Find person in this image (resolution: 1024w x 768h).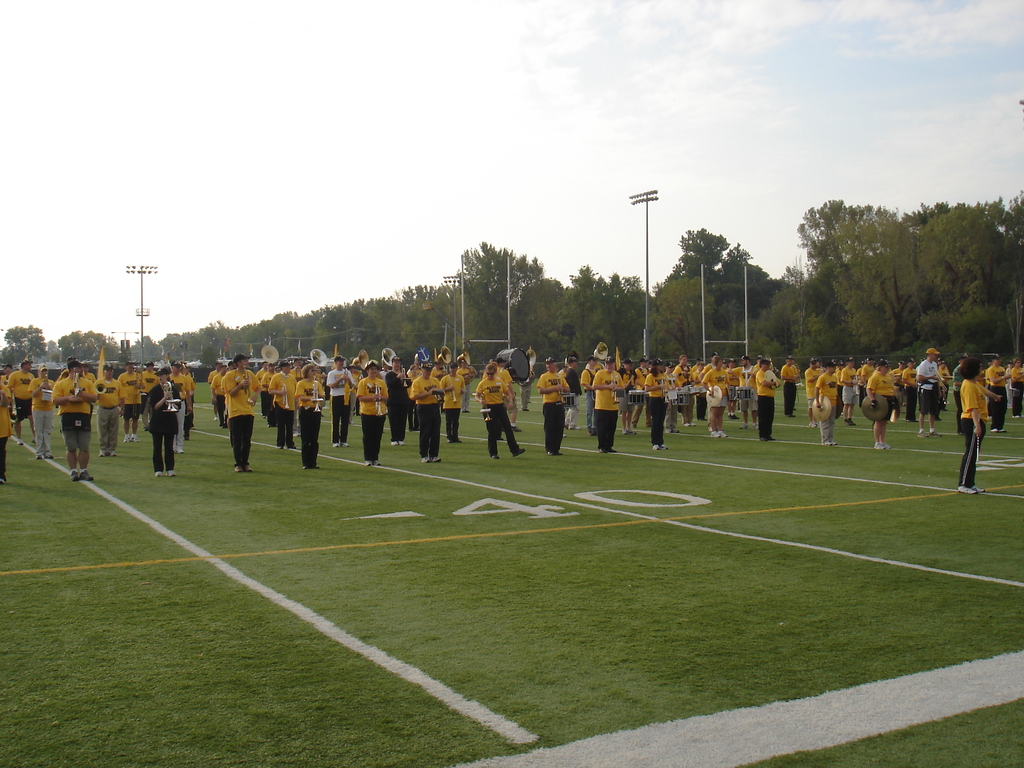
bbox=[526, 355, 530, 406].
